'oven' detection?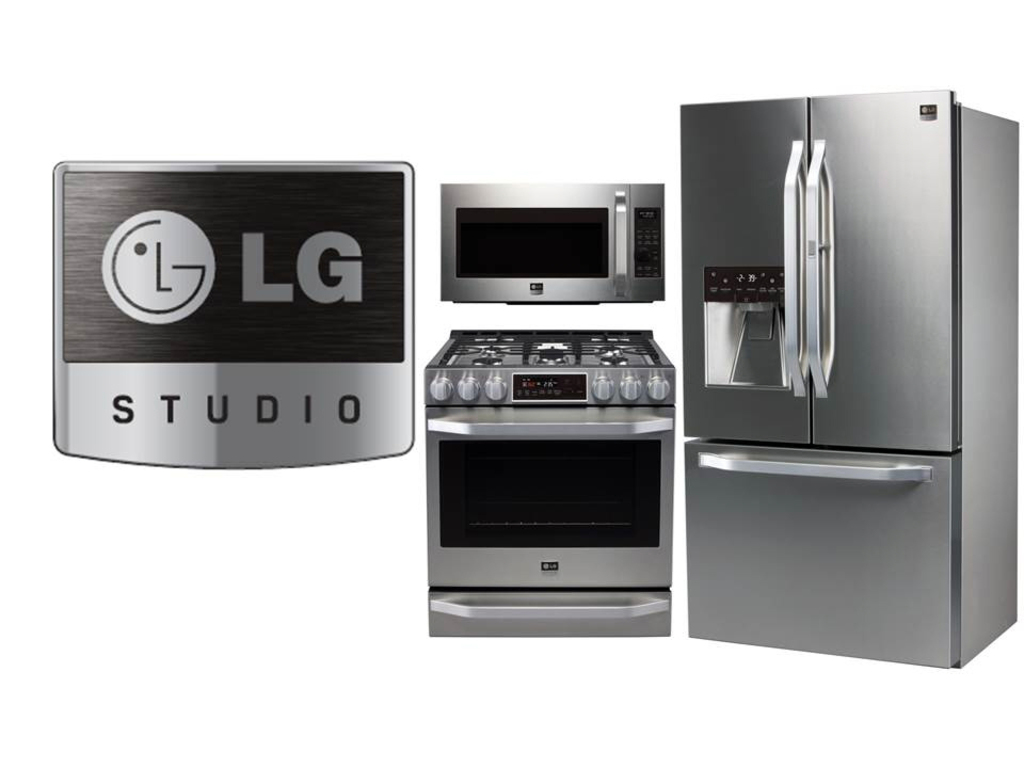
bbox(428, 402, 676, 595)
